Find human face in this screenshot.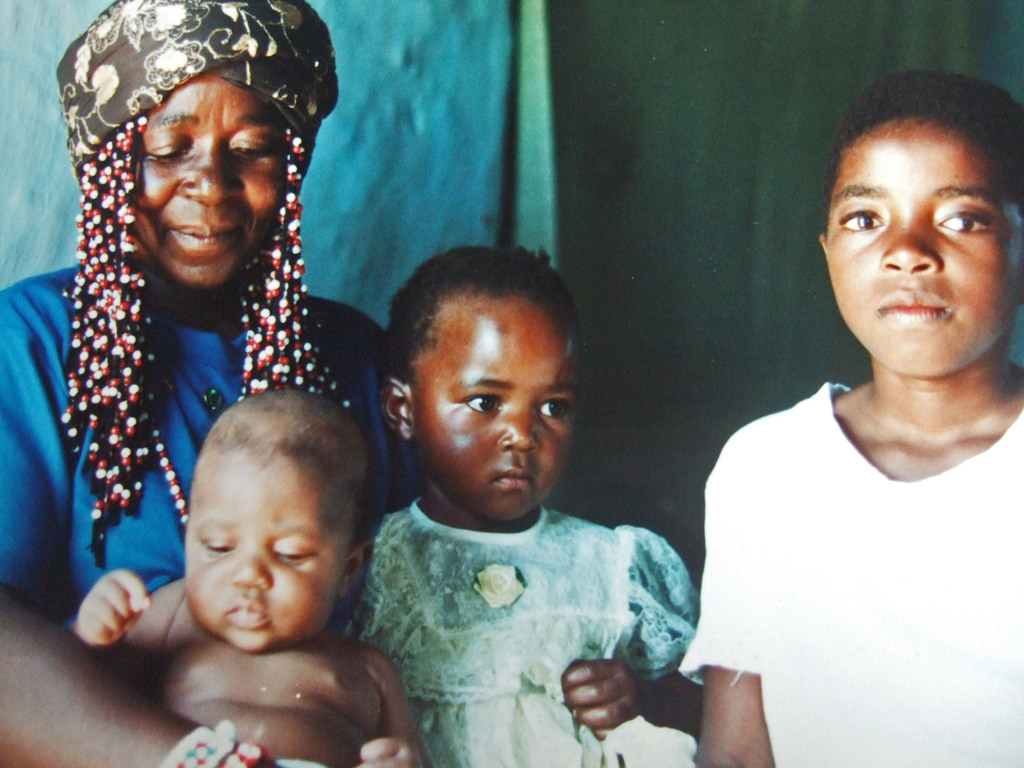
The bounding box for human face is [x1=412, y1=307, x2=581, y2=523].
